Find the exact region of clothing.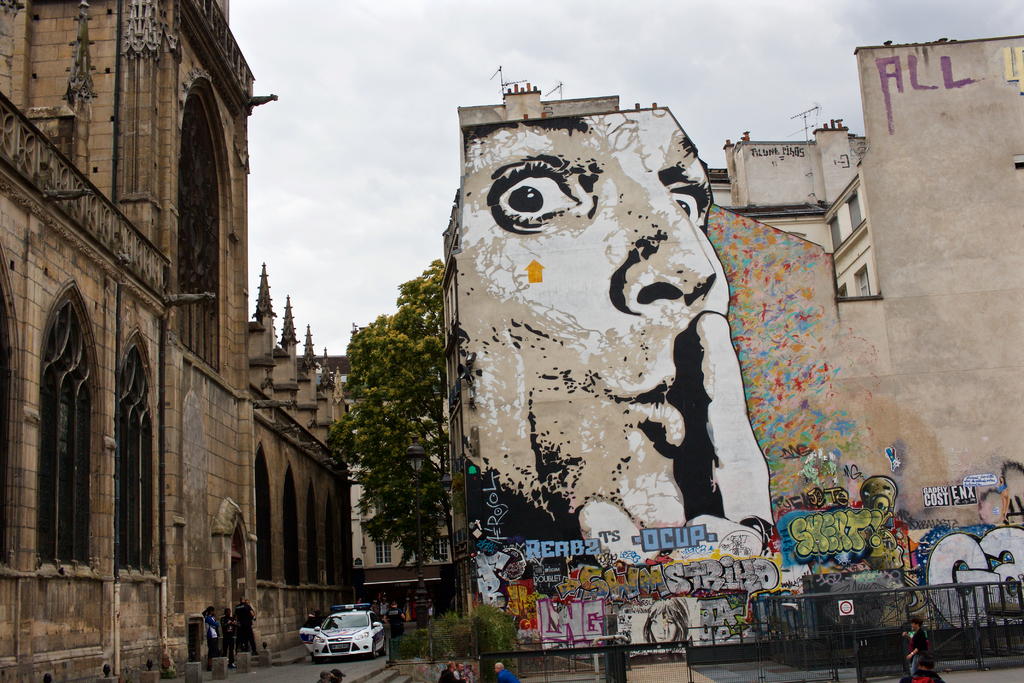
Exact region: [436,670,467,682].
